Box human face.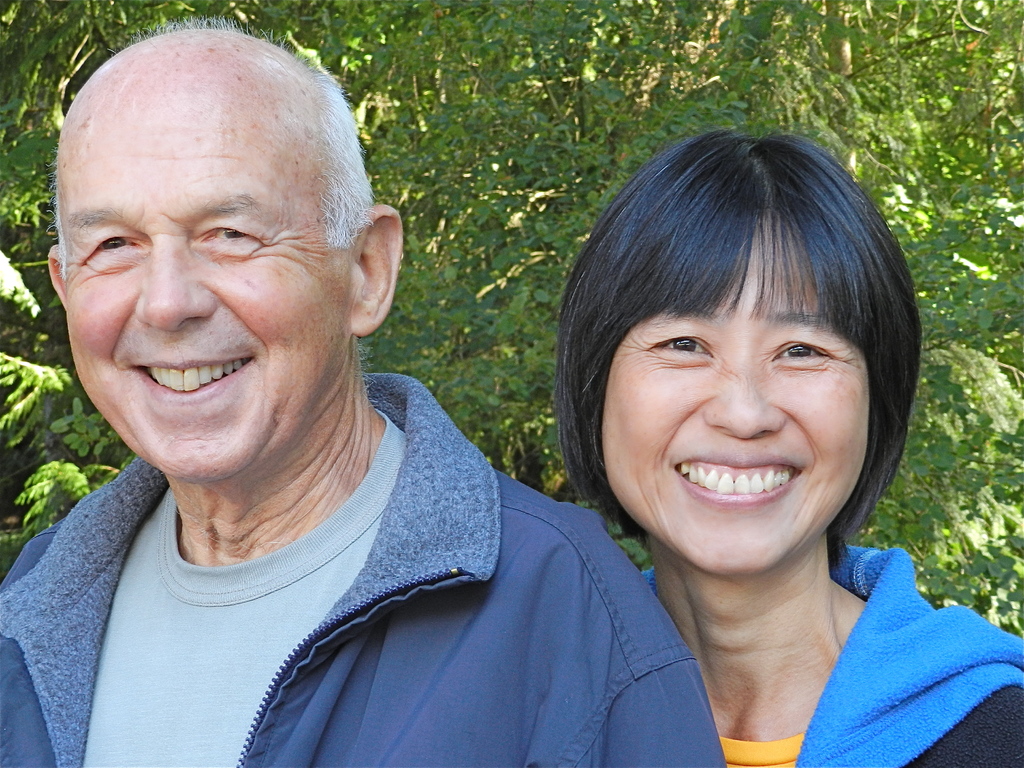
x1=70 y1=72 x2=349 y2=479.
